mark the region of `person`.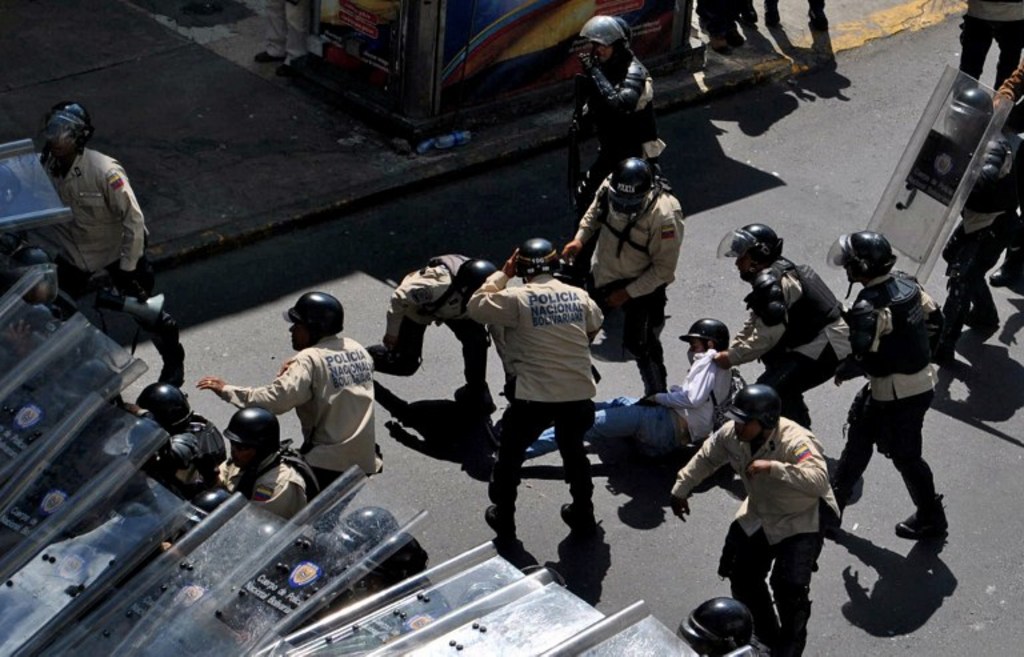
Region: [left=817, top=228, right=944, bottom=540].
